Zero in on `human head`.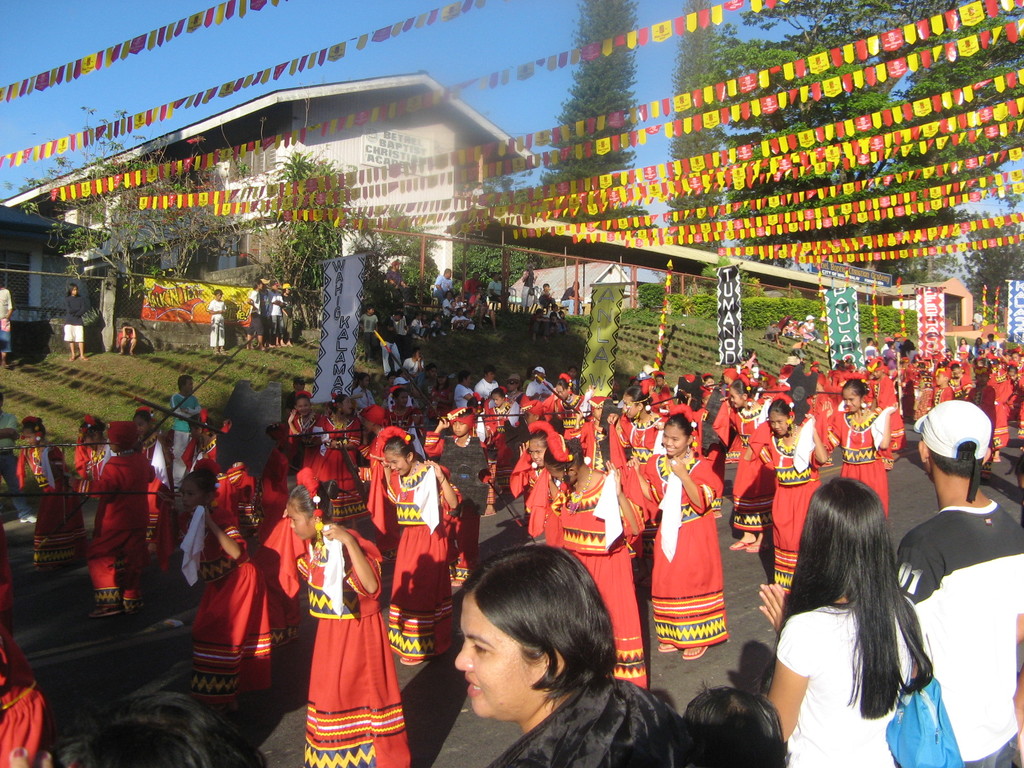
Zeroed in: 394,260,399,268.
